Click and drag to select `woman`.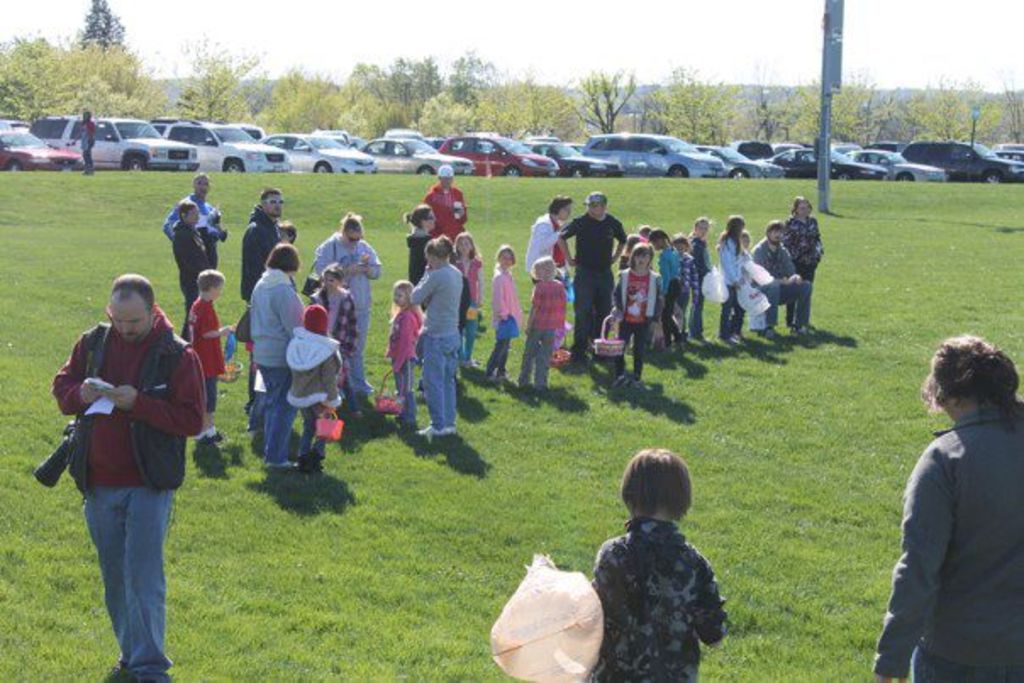
Selection: detection(522, 193, 578, 297).
